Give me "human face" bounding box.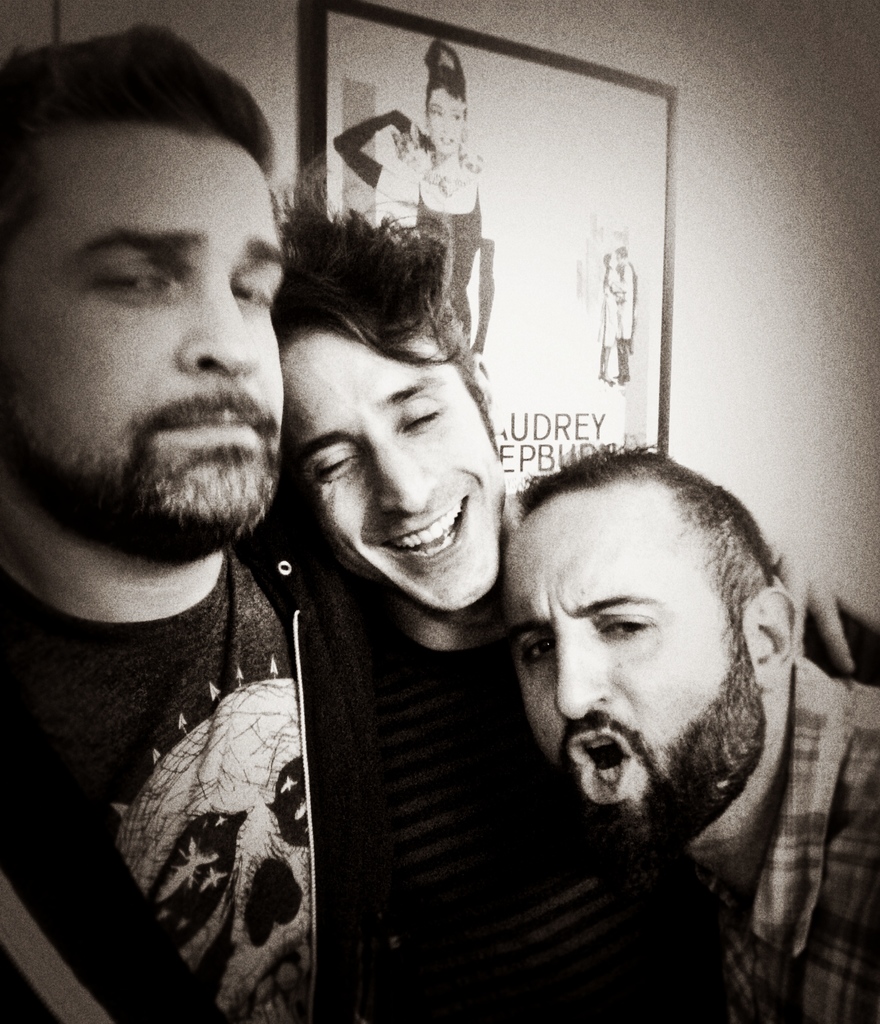
[left=500, top=483, right=761, bottom=863].
